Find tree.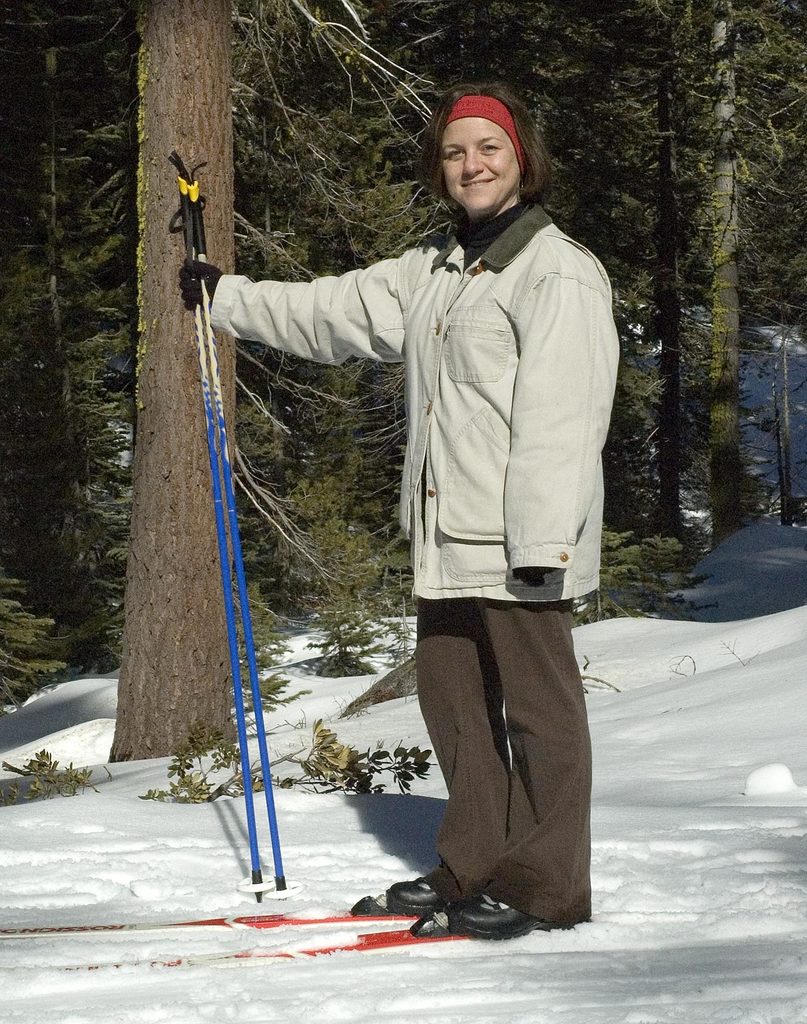
<region>285, 0, 594, 616</region>.
